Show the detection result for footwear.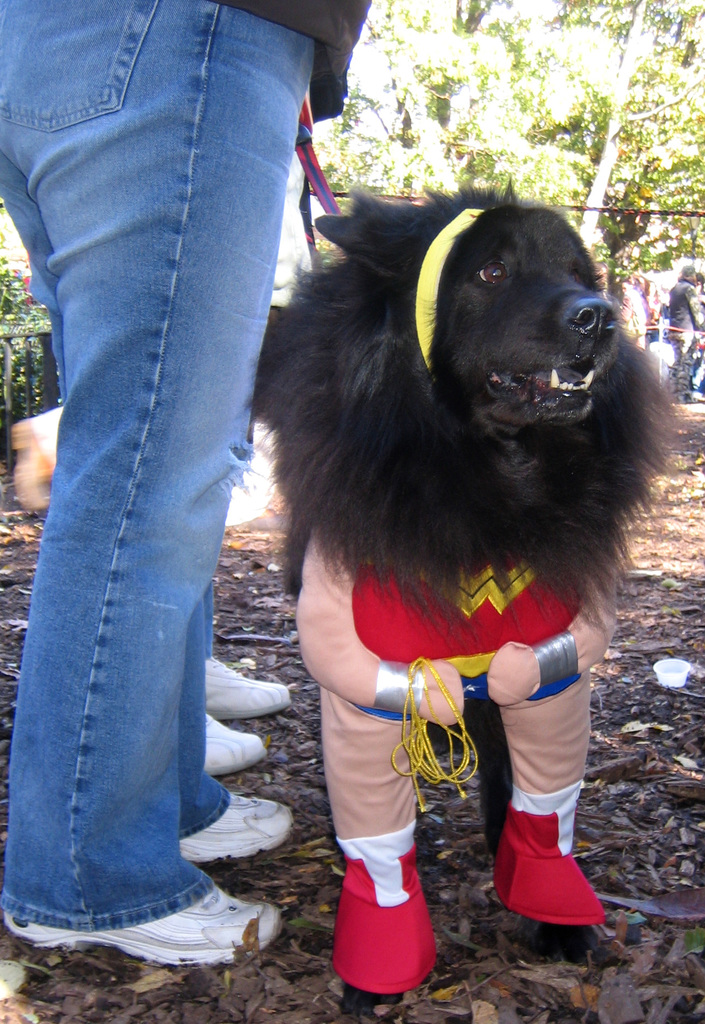
x1=329, y1=816, x2=438, y2=998.
